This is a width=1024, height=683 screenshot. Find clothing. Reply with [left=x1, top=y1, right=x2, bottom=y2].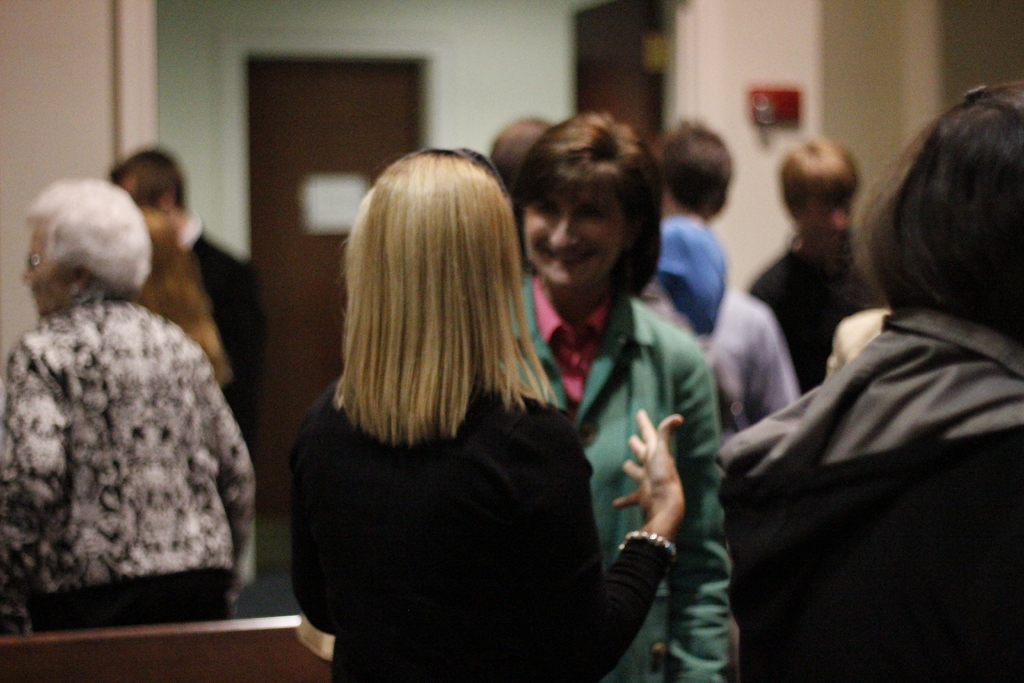
[left=748, top=232, right=874, bottom=384].
